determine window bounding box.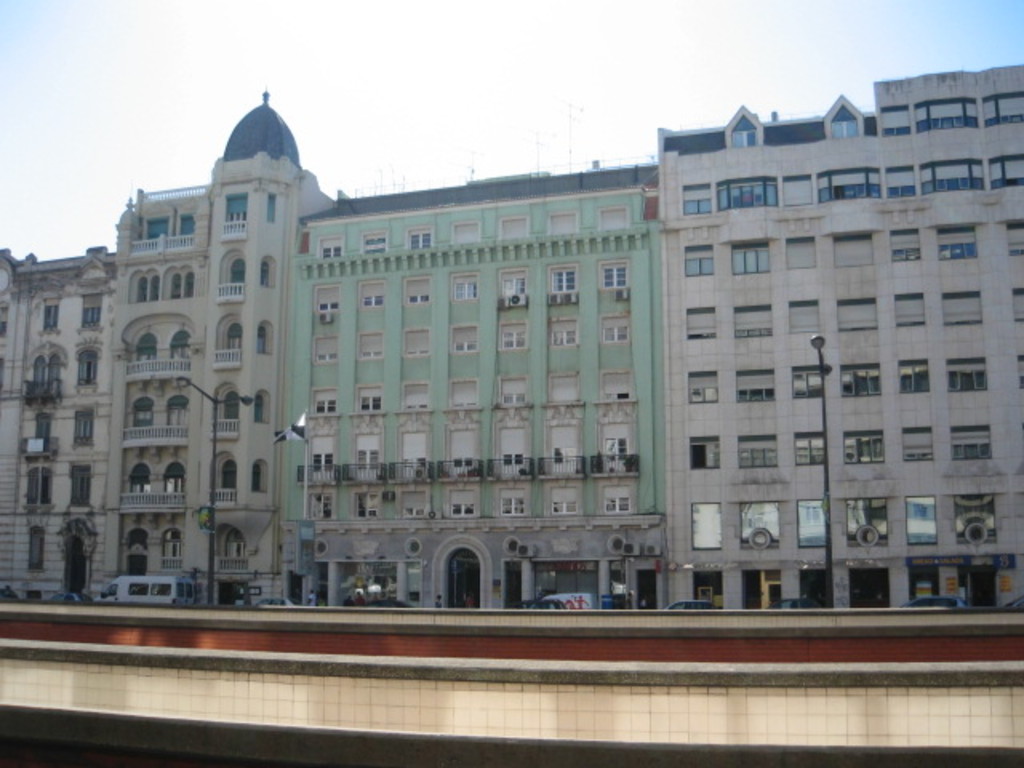
Determined: select_region(728, 240, 768, 274).
